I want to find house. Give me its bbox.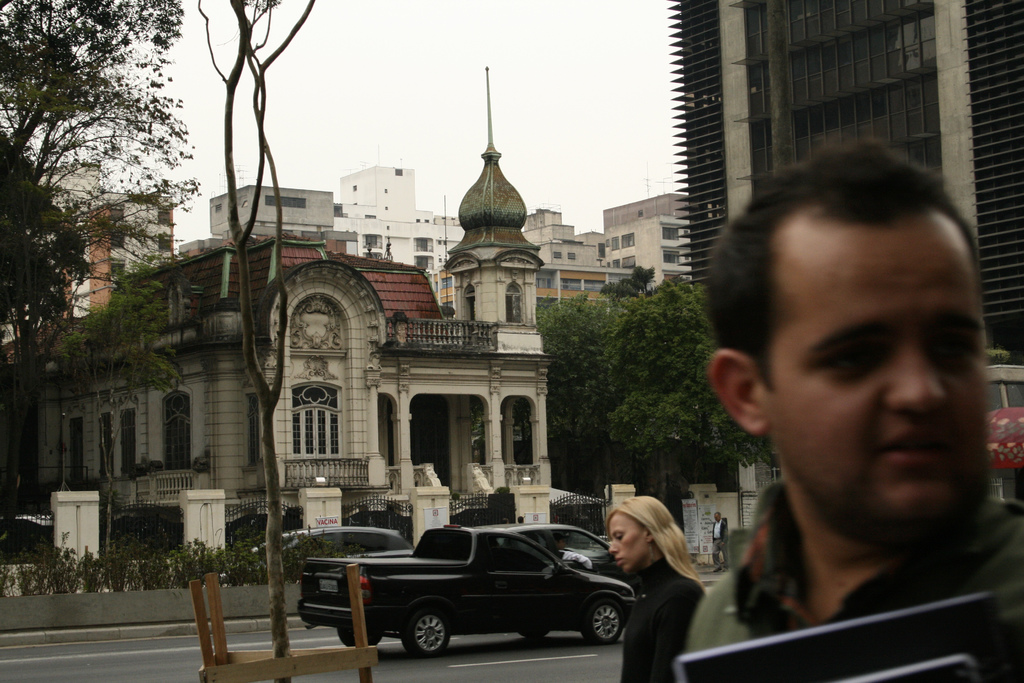
[58, 183, 174, 334].
